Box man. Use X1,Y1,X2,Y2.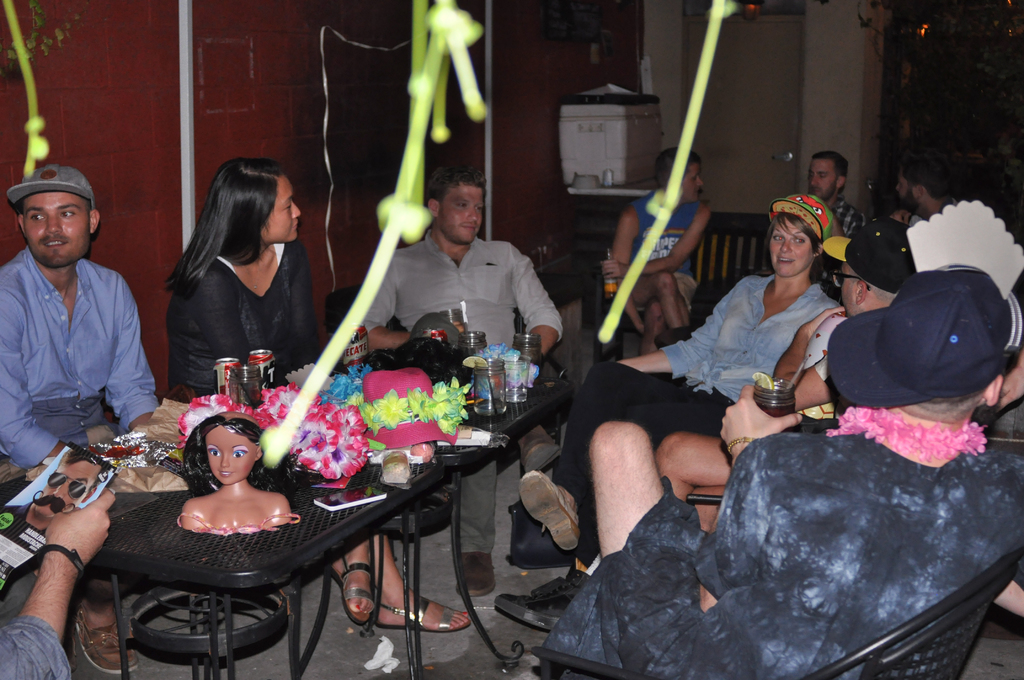
607,147,716,354.
